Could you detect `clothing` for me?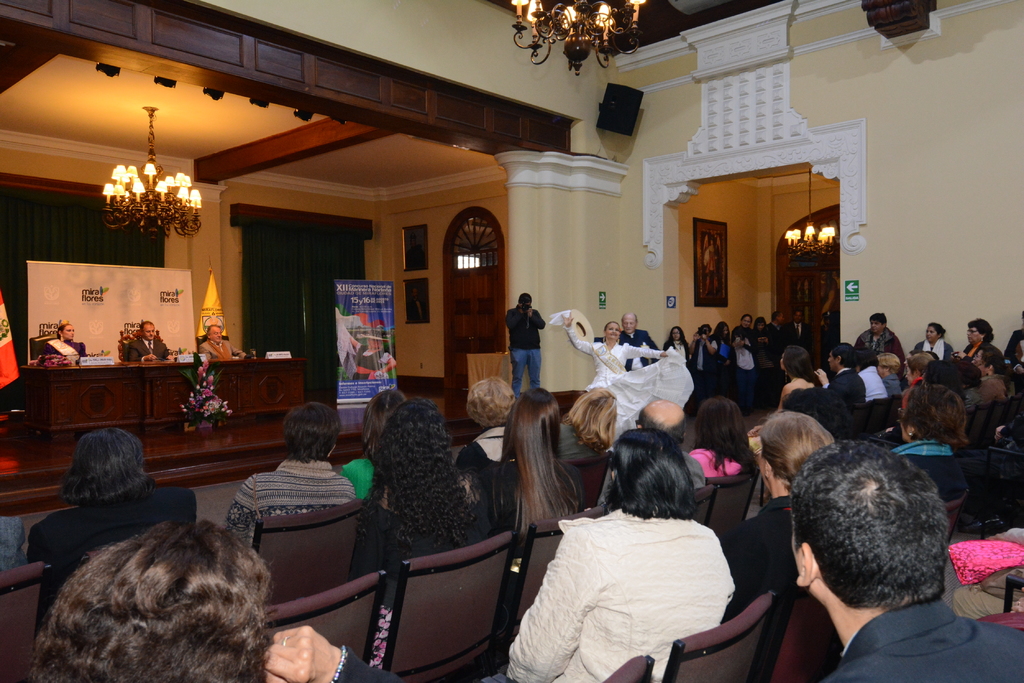
Detection result: {"left": 200, "top": 339, "right": 247, "bottom": 359}.
